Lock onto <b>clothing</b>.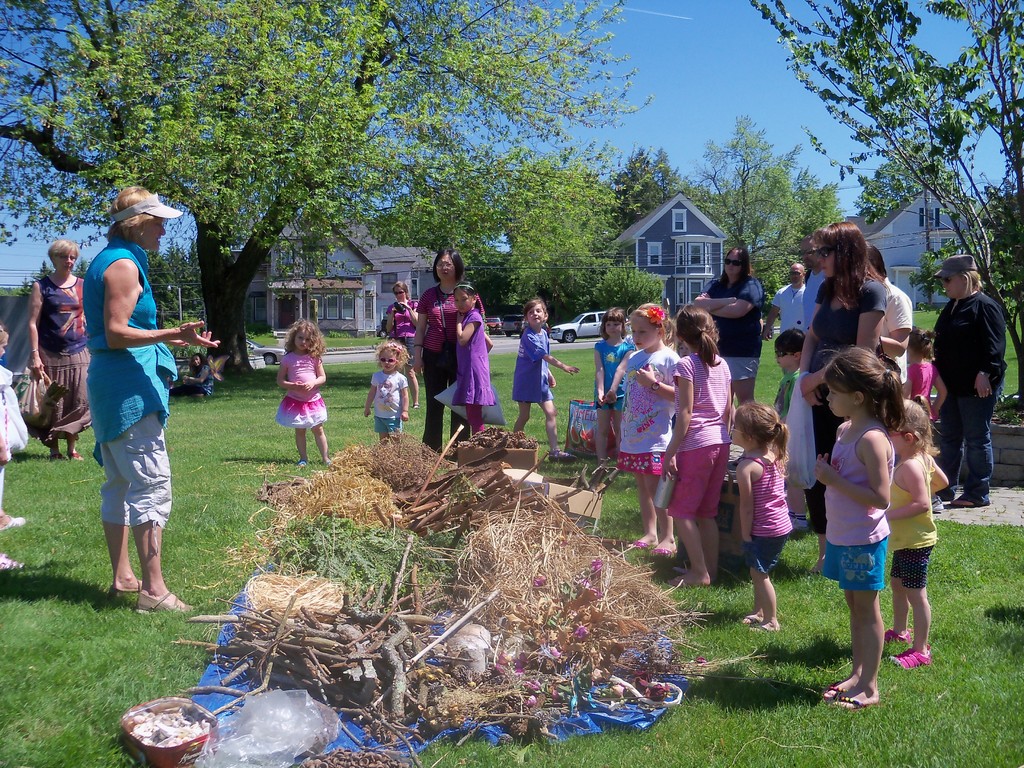
Locked: x1=369, y1=368, x2=409, y2=438.
